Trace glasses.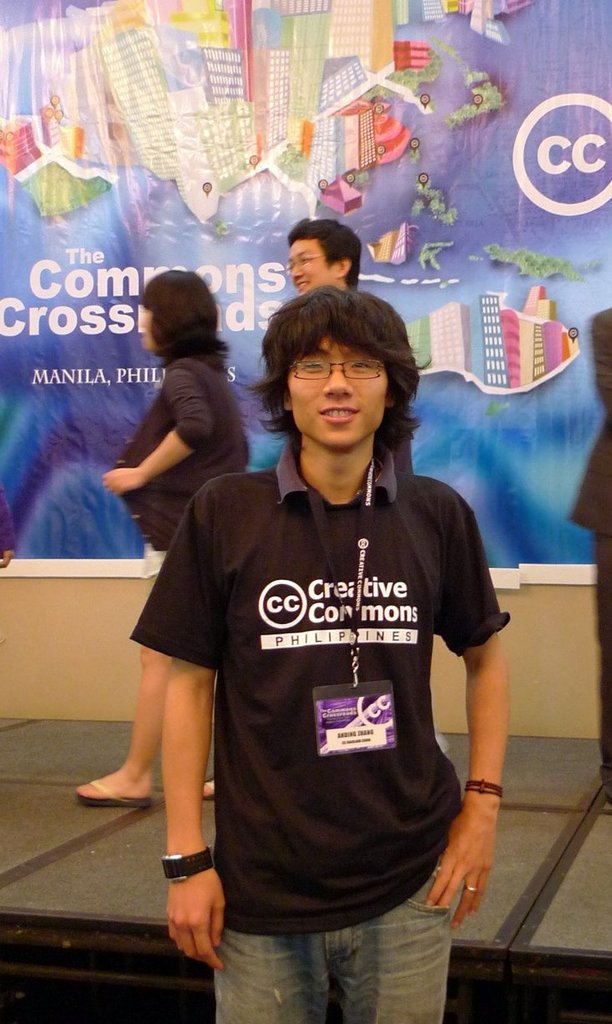
Traced to bbox=[283, 348, 412, 387].
